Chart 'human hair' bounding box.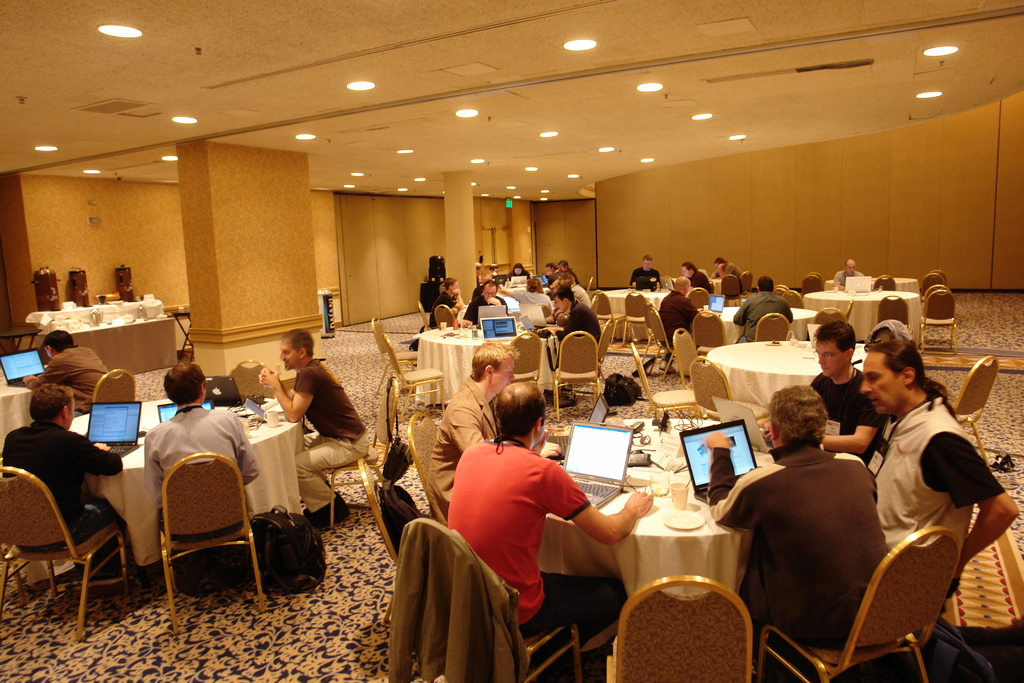
Charted: box(813, 318, 855, 353).
